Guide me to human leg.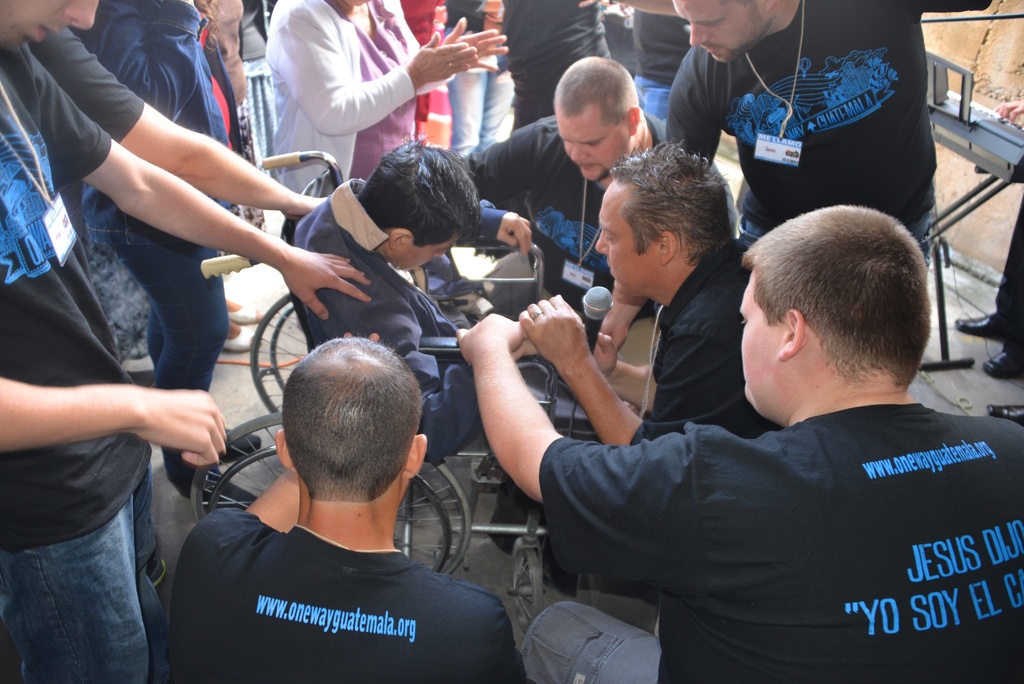
Guidance: BBox(521, 593, 670, 683).
